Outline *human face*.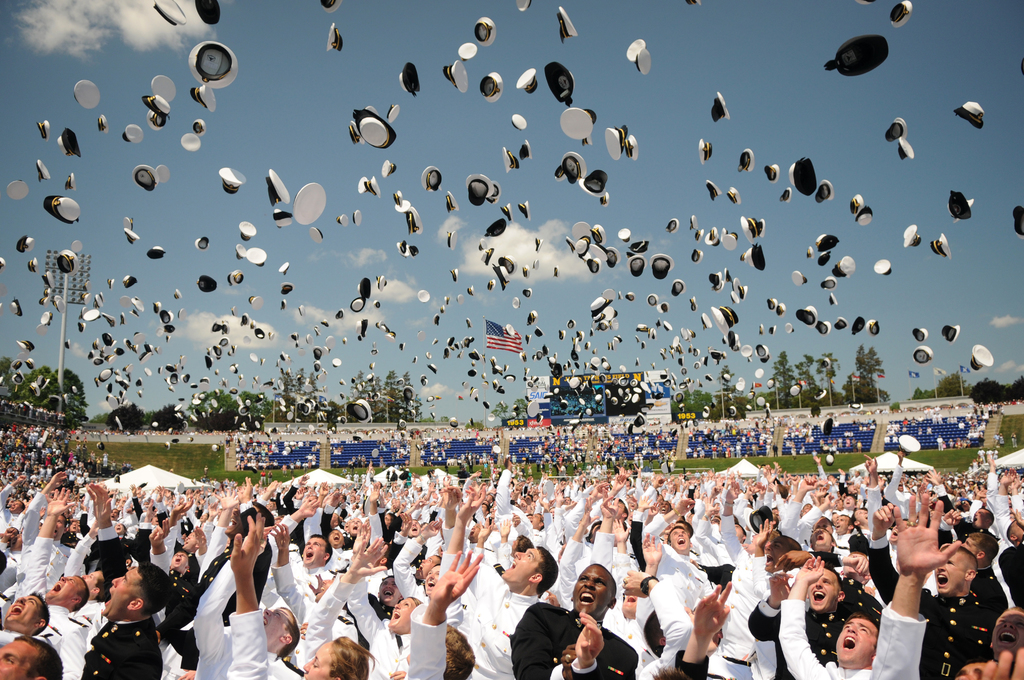
Outline: select_region(575, 559, 609, 618).
